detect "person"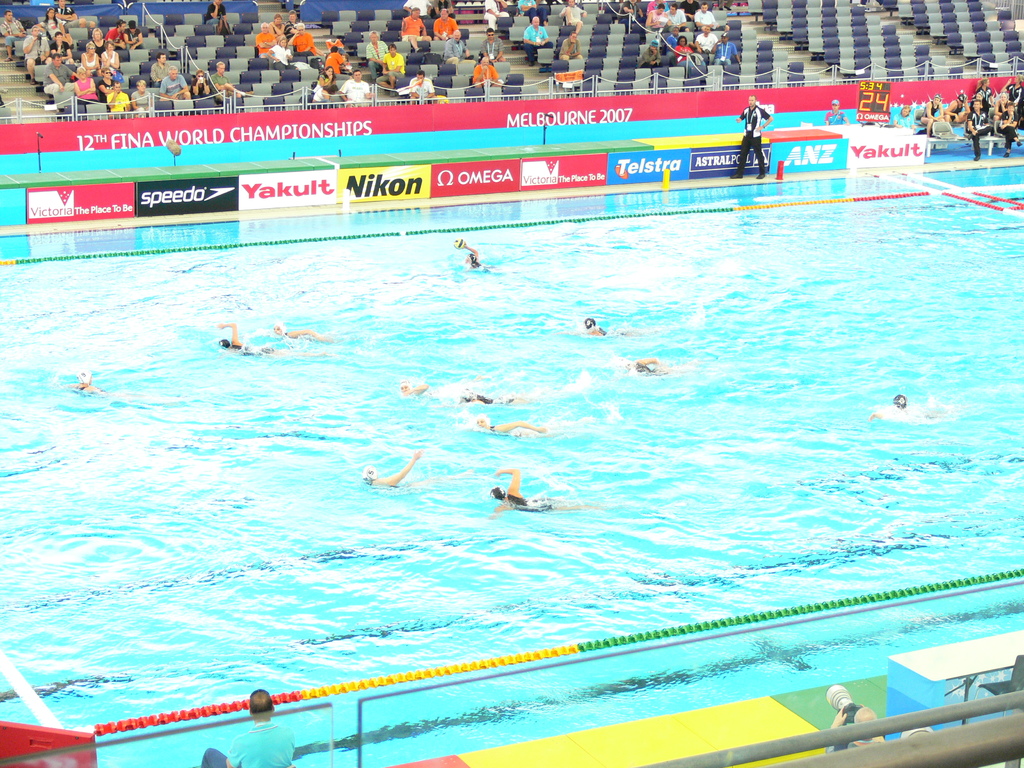
{"x1": 488, "y1": 465, "x2": 598, "y2": 519}
